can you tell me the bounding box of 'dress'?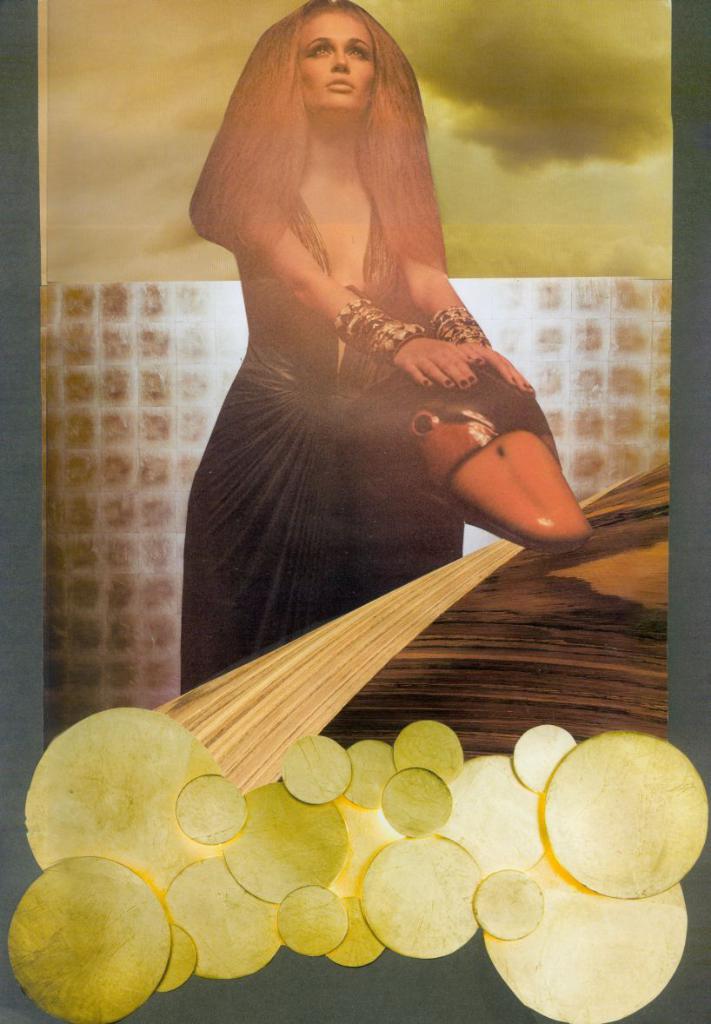
pyautogui.locateOnScreen(180, 171, 559, 694).
